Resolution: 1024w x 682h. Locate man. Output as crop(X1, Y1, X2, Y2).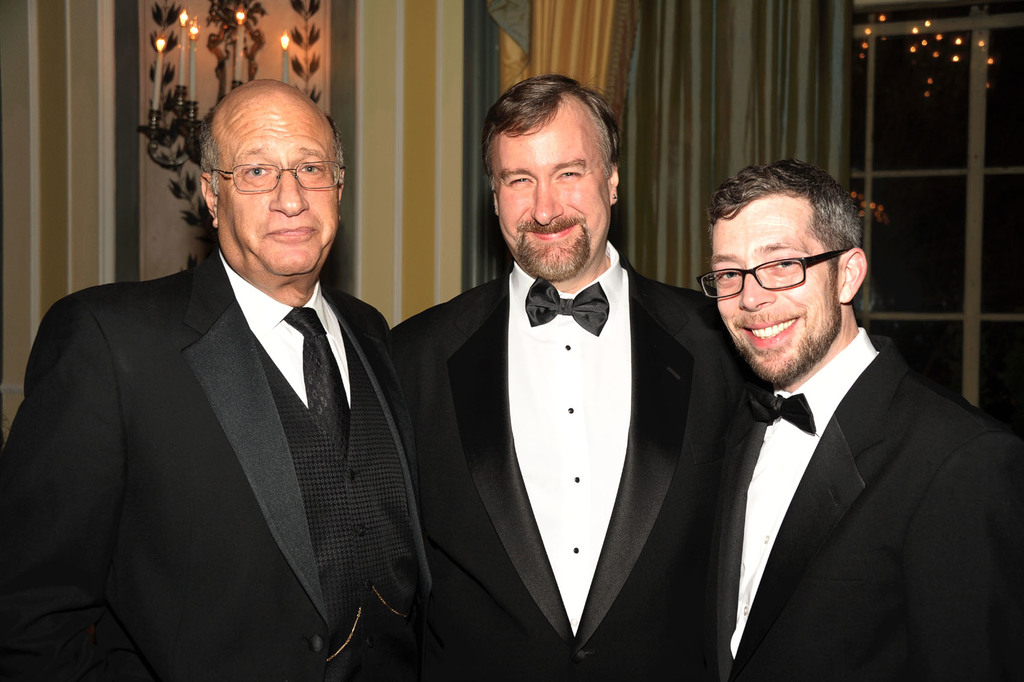
crop(380, 70, 775, 681).
